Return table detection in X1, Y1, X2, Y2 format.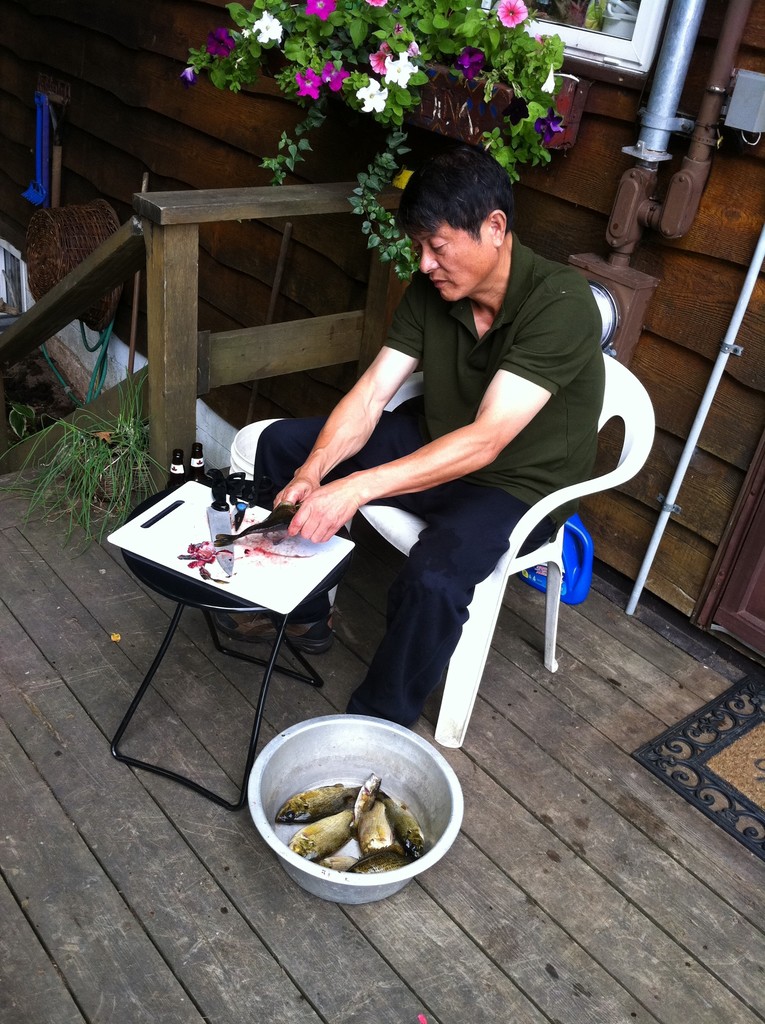
107, 479, 358, 813.
